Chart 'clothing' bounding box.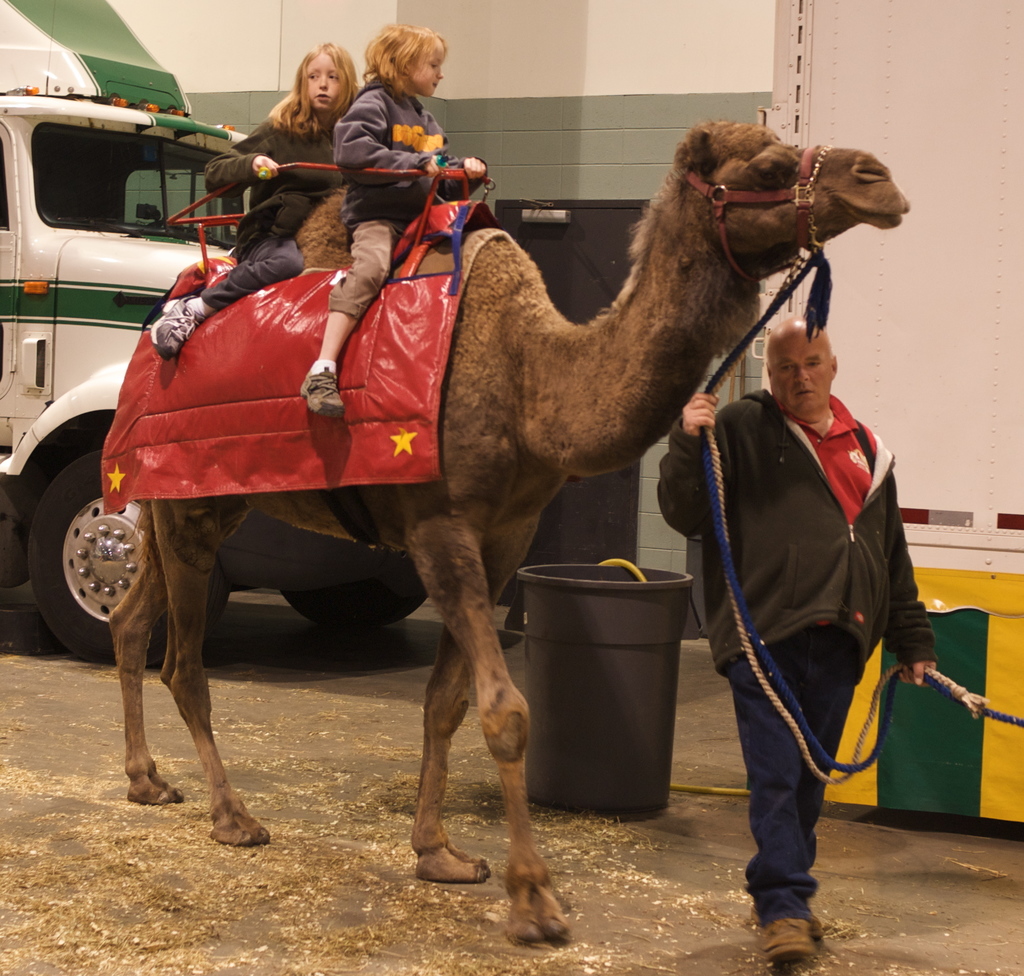
Charted: <bbox>321, 67, 454, 330</bbox>.
